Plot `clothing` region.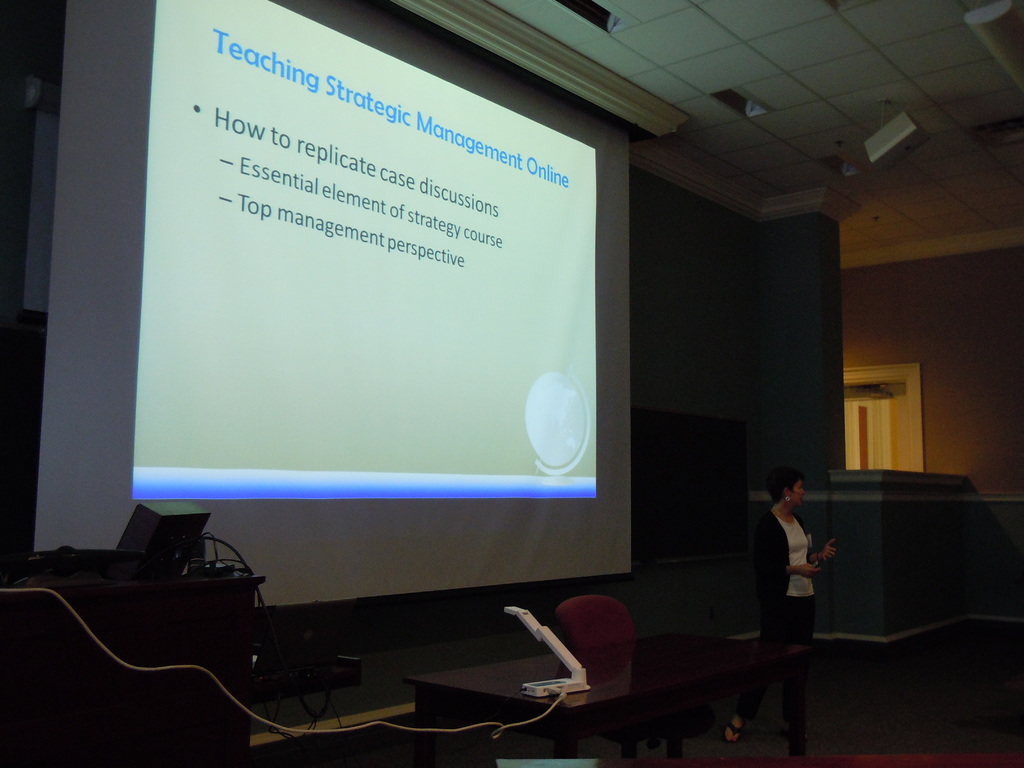
Plotted at (760,503,838,650).
